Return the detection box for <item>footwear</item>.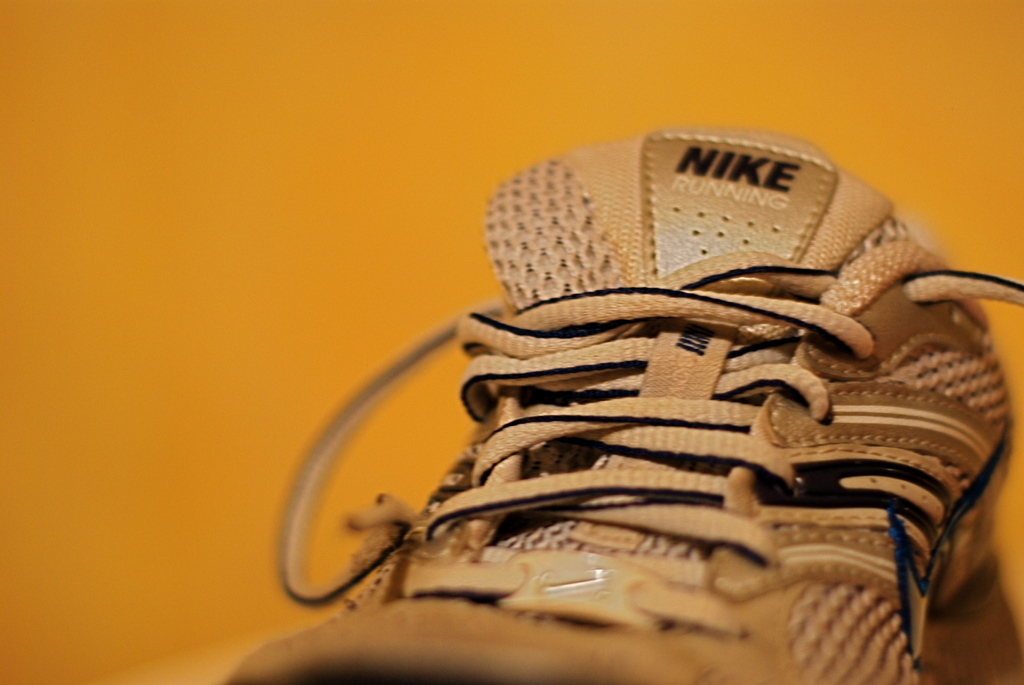
left=218, top=127, right=1023, bottom=684.
